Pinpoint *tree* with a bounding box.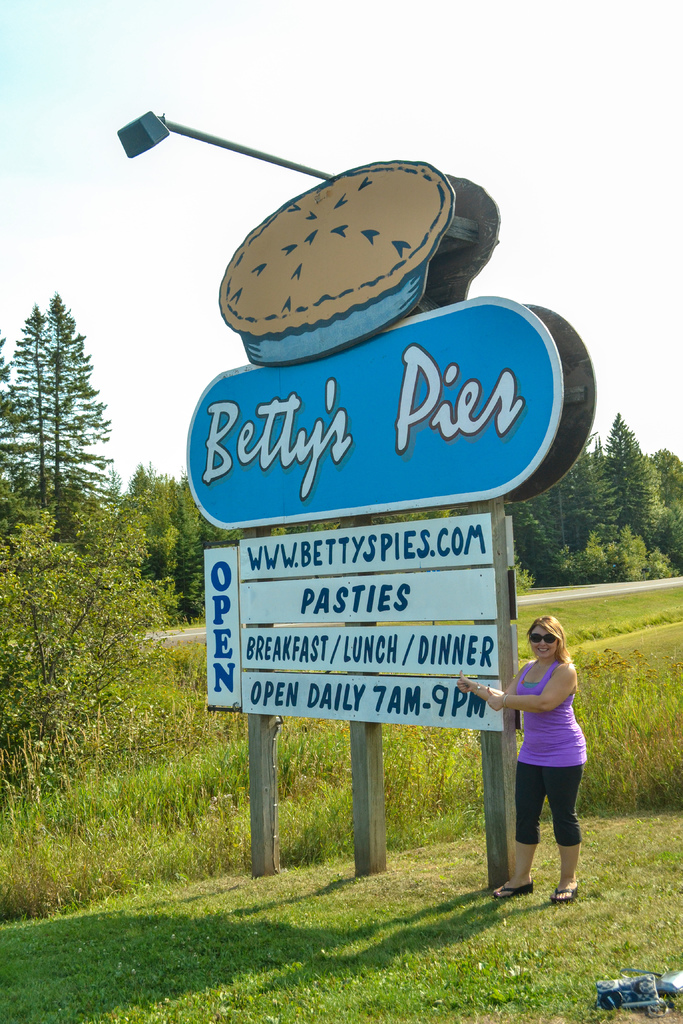
pyautogui.locateOnScreen(506, 406, 682, 581).
